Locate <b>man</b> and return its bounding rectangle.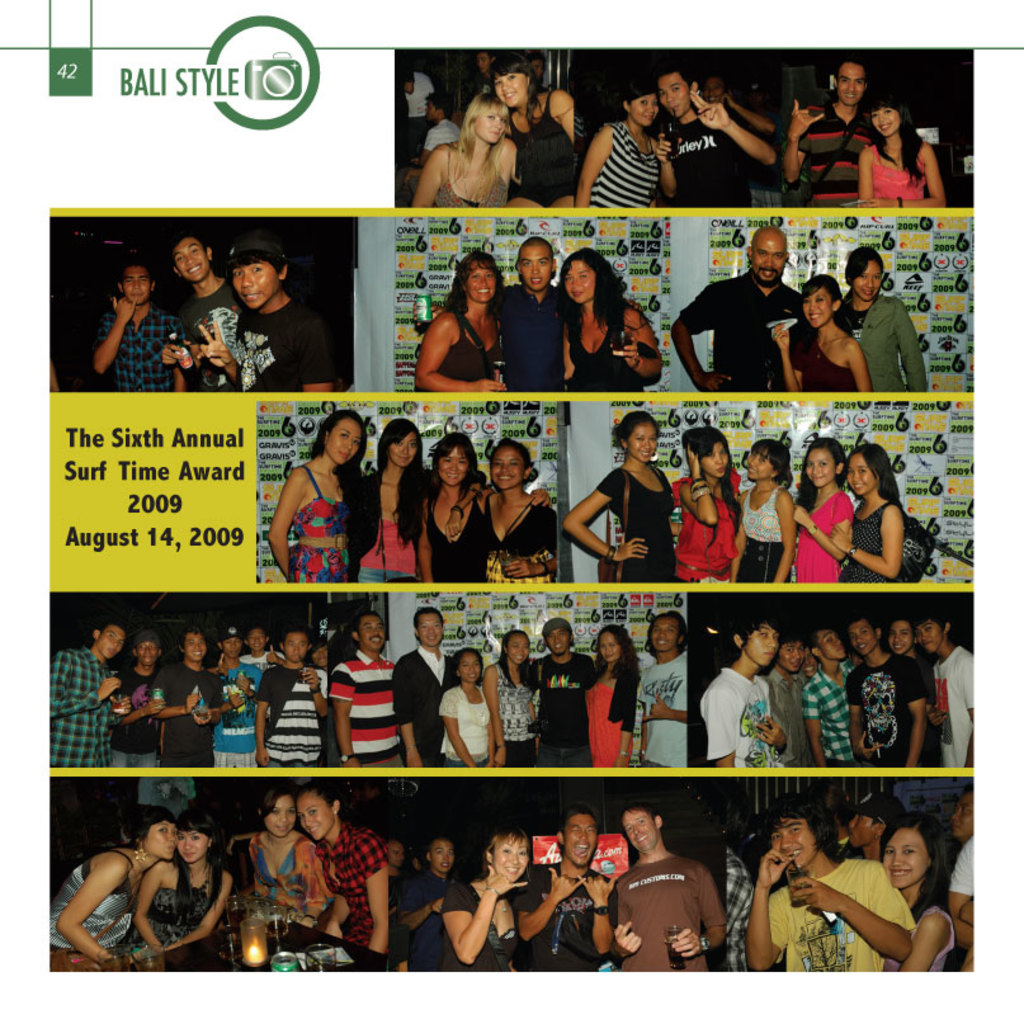
[x1=782, y1=52, x2=889, y2=208].
